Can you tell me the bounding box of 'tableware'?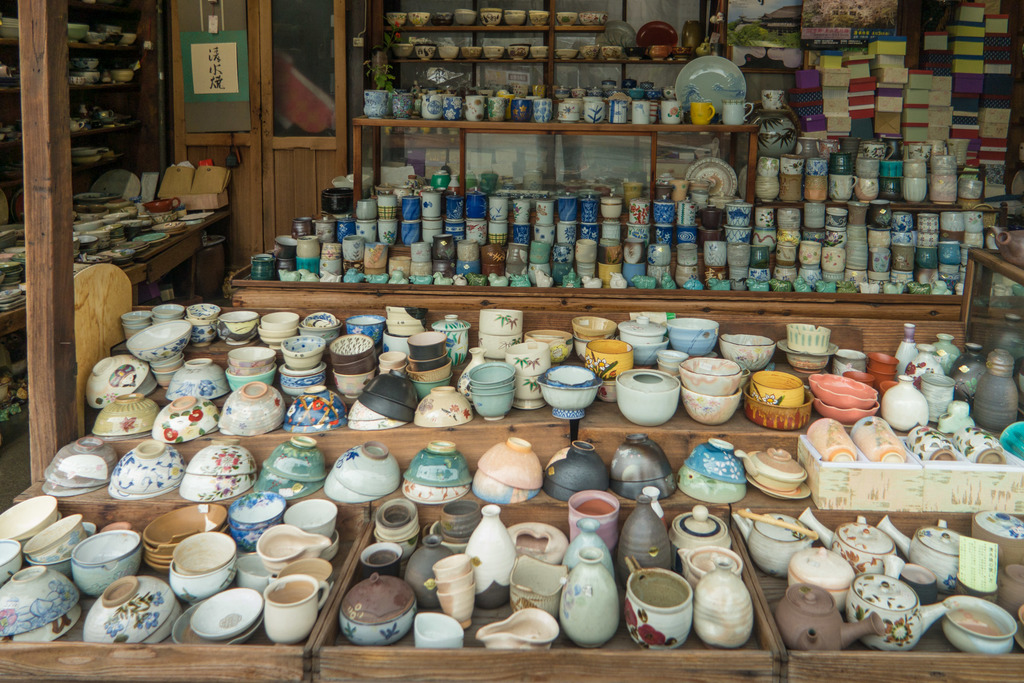
(917, 372, 953, 425).
